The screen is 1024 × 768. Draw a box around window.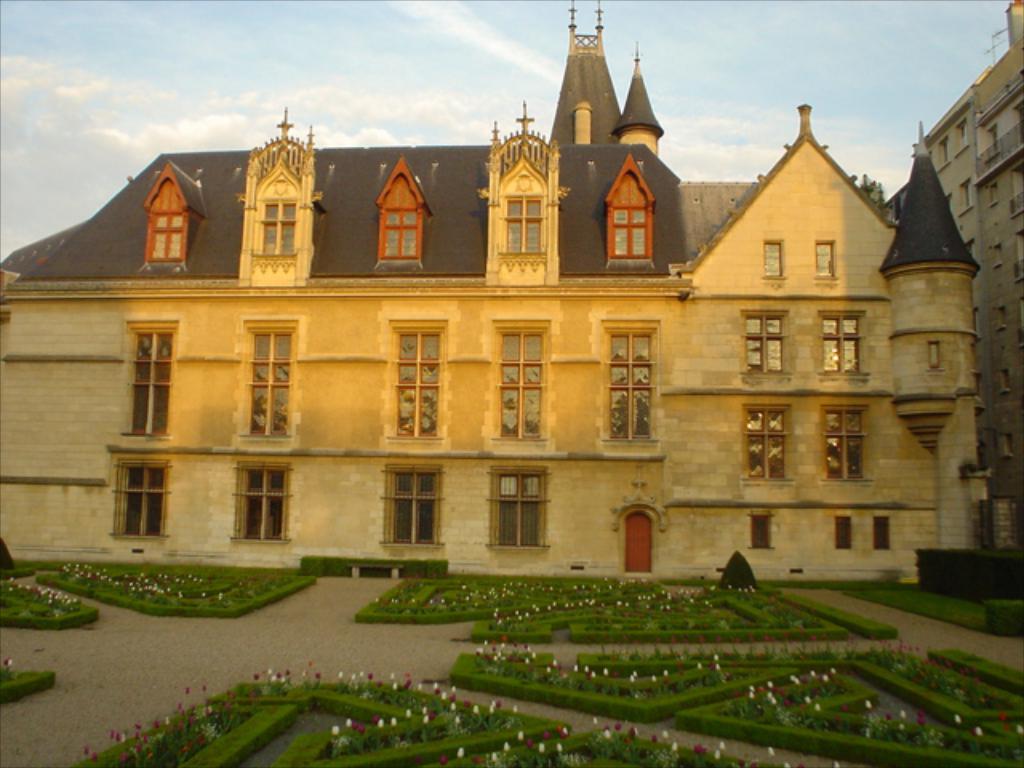
Rect(122, 318, 178, 435).
